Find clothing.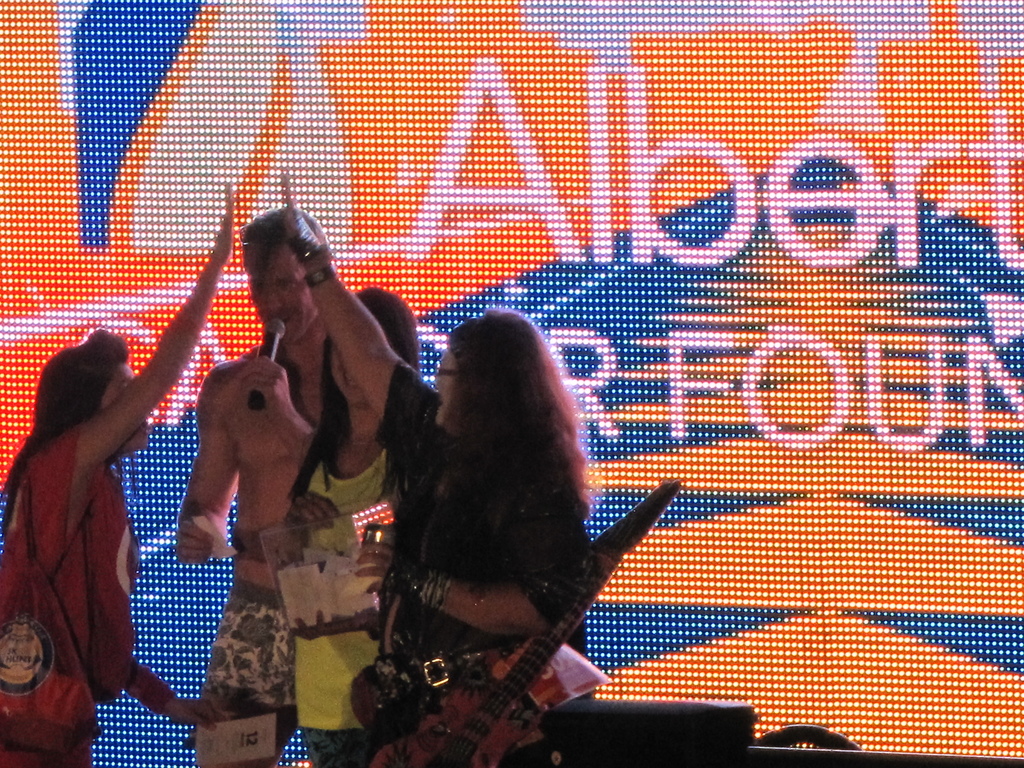
left=182, top=514, right=306, bottom=767.
